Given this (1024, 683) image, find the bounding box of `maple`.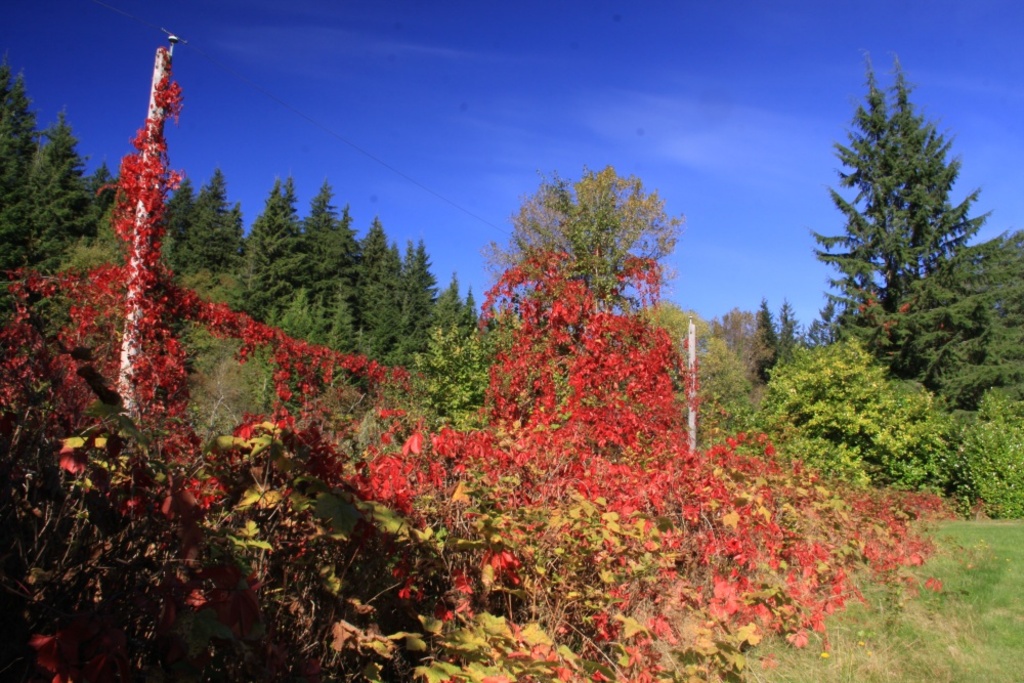
[x1=0, y1=54, x2=953, y2=682].
